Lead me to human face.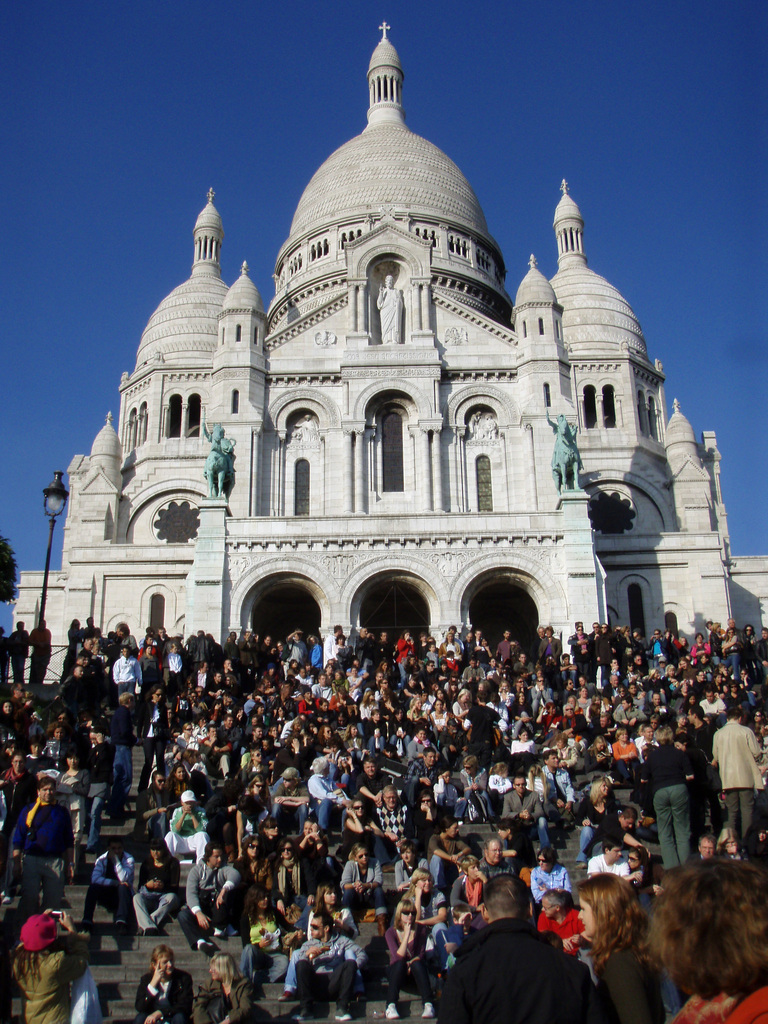
Lead to crop(258, 893, 268, 907).
